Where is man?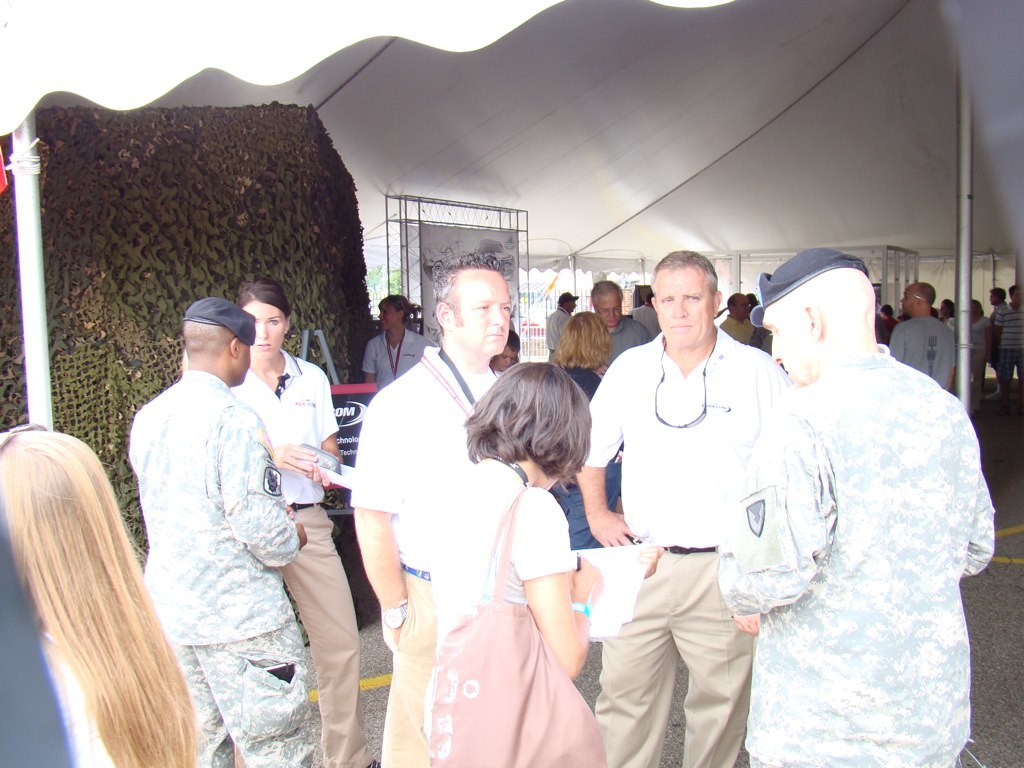
left=714, top=291, right=755, bottom=343.
